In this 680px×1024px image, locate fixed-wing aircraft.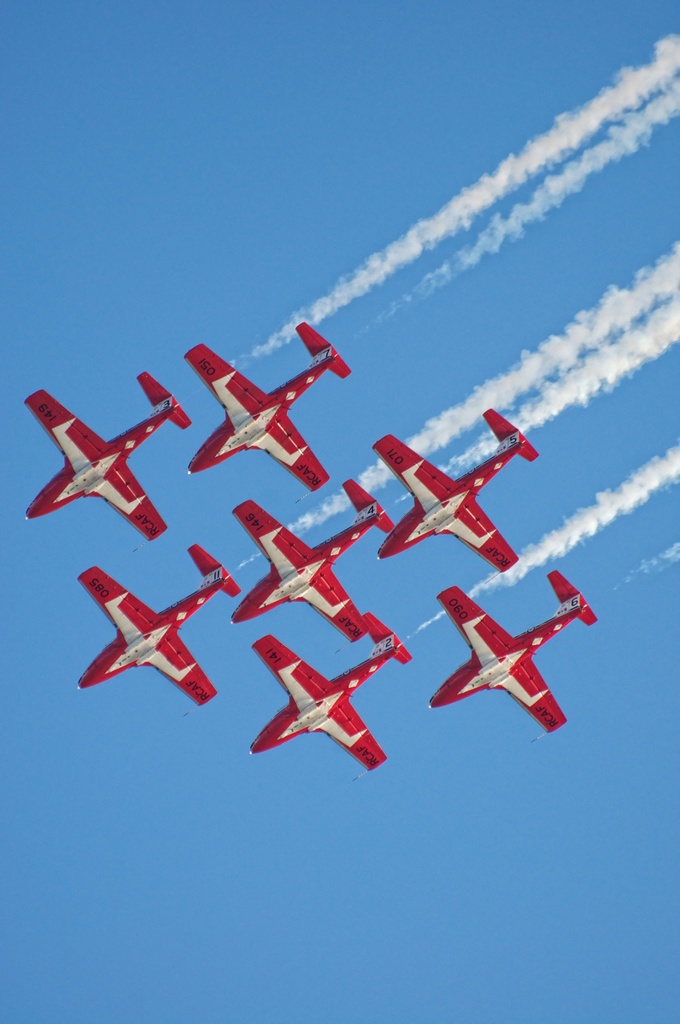
Bounding box: pyautogui.locateOnScreen(371, 406, 542, 581).
